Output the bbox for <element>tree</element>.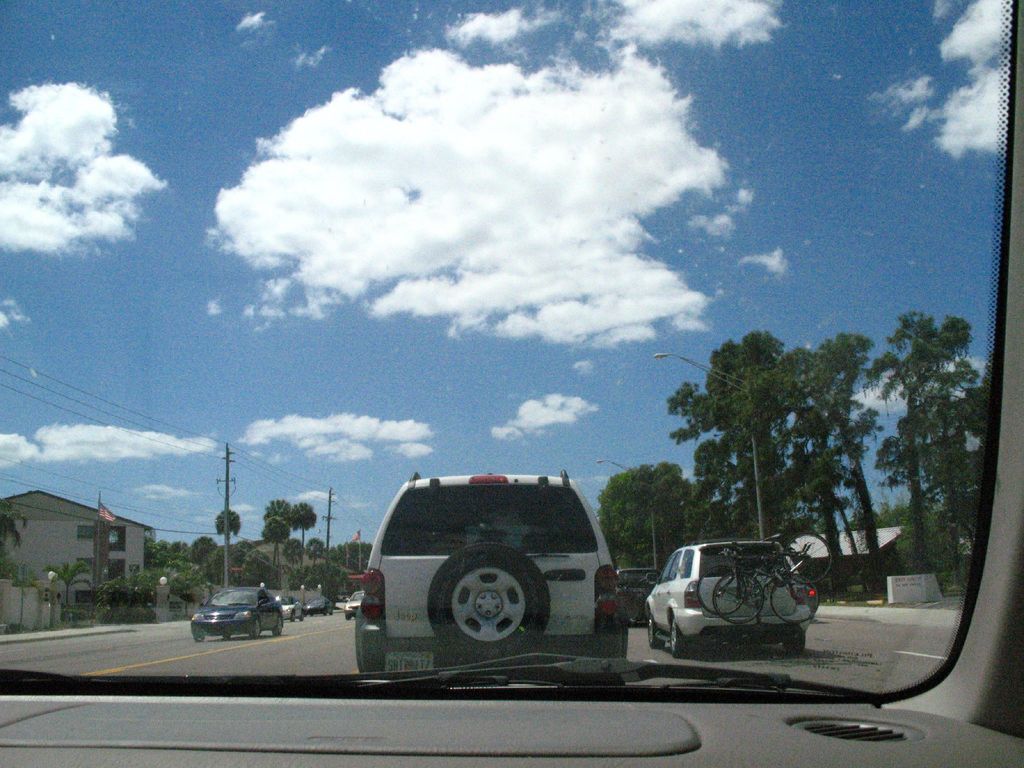
bbox(595, 465, 696, 570).
